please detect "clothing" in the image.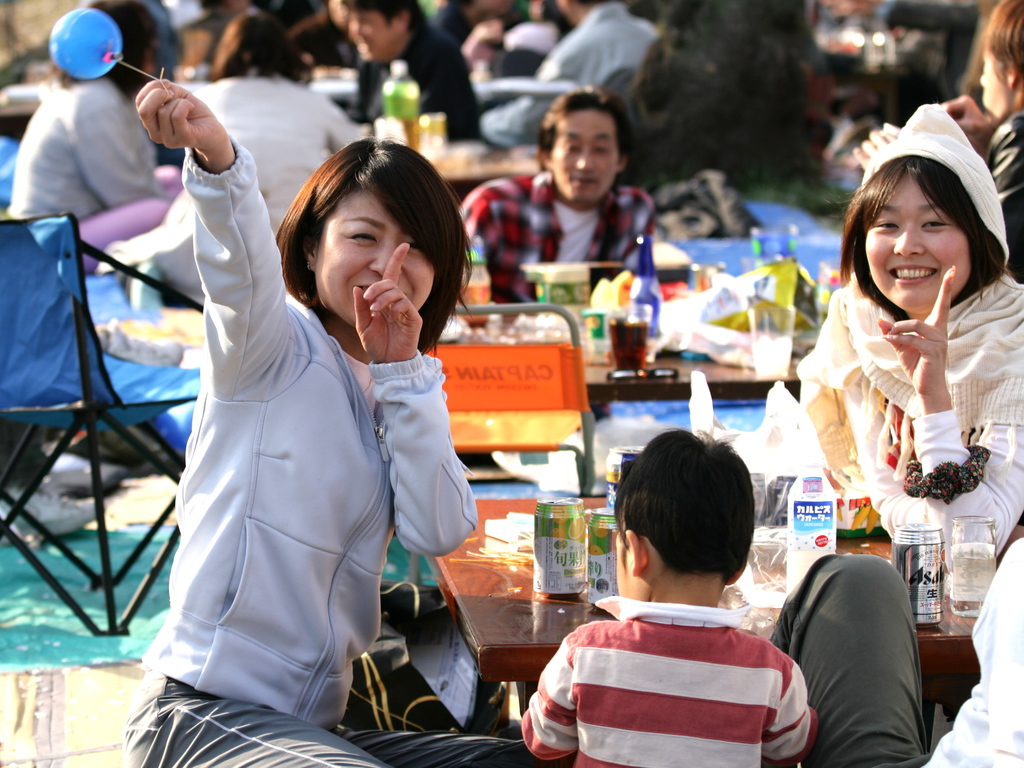
x1=458, y1=163, x2=660, y2=316.
